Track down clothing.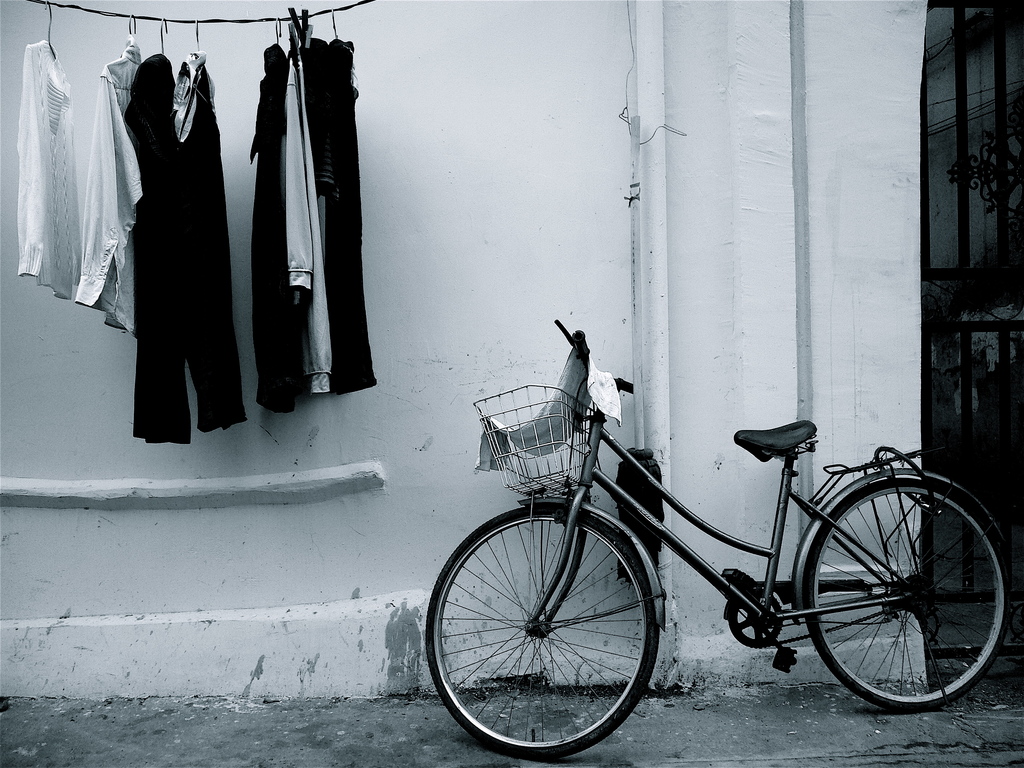
Tracked to select_region(72, 51, 149, 331).
